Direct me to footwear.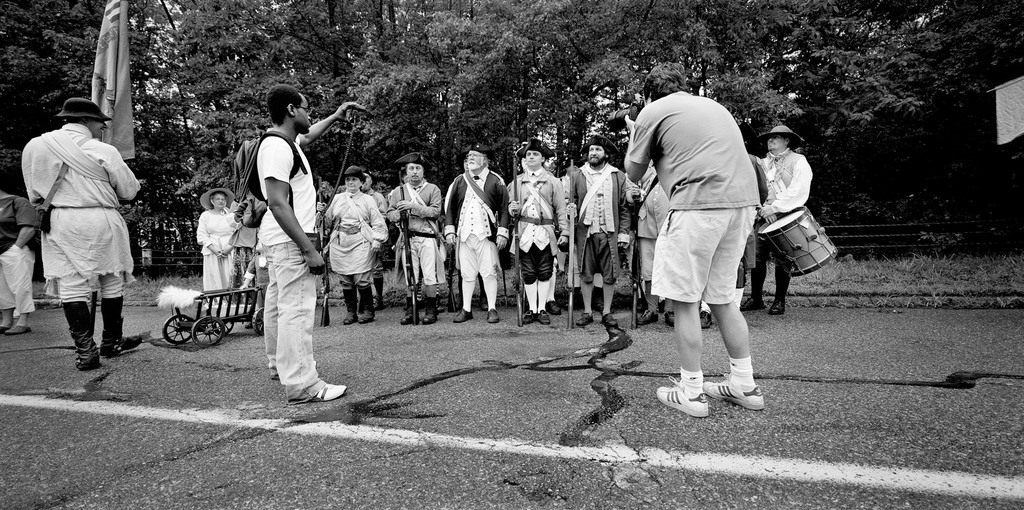
Direction: select_region(315, 385, 342, 400).
